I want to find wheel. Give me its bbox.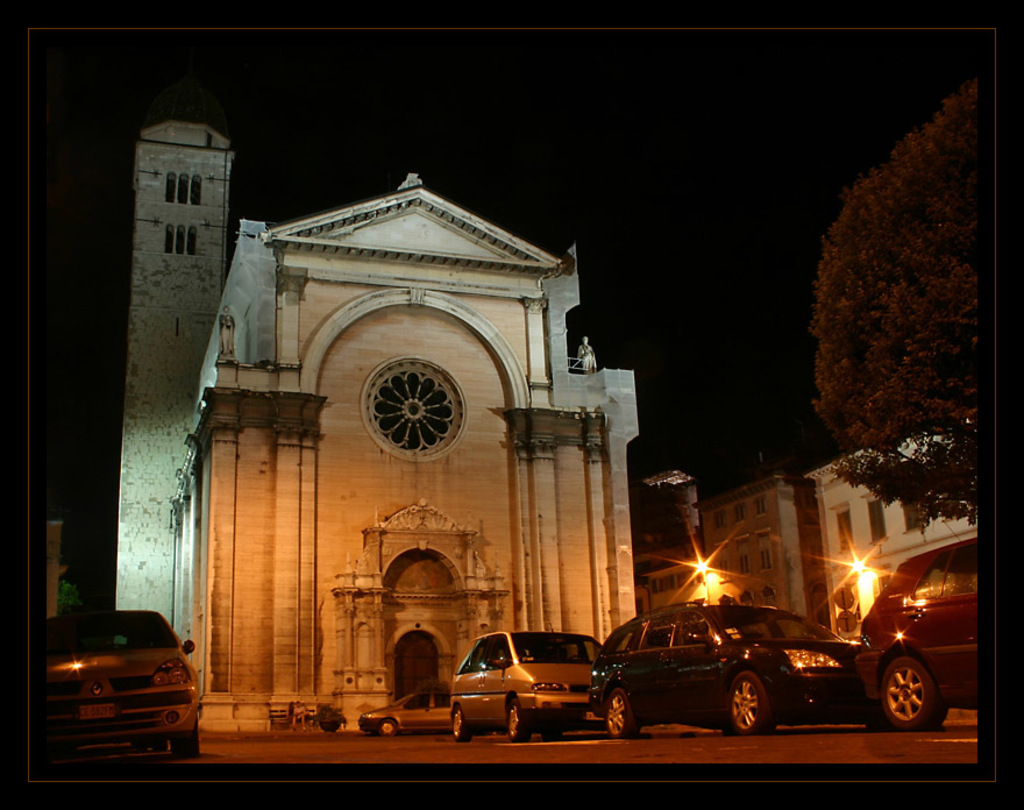
select_region(542, 726, 564, 744).
